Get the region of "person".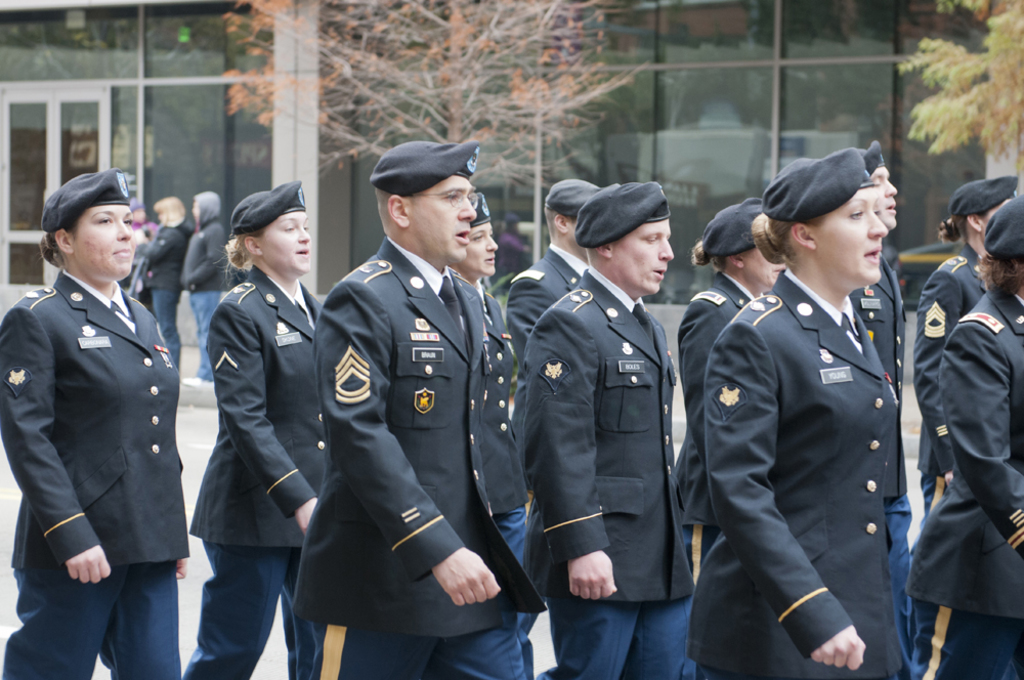
0, 163, 194, 679.
